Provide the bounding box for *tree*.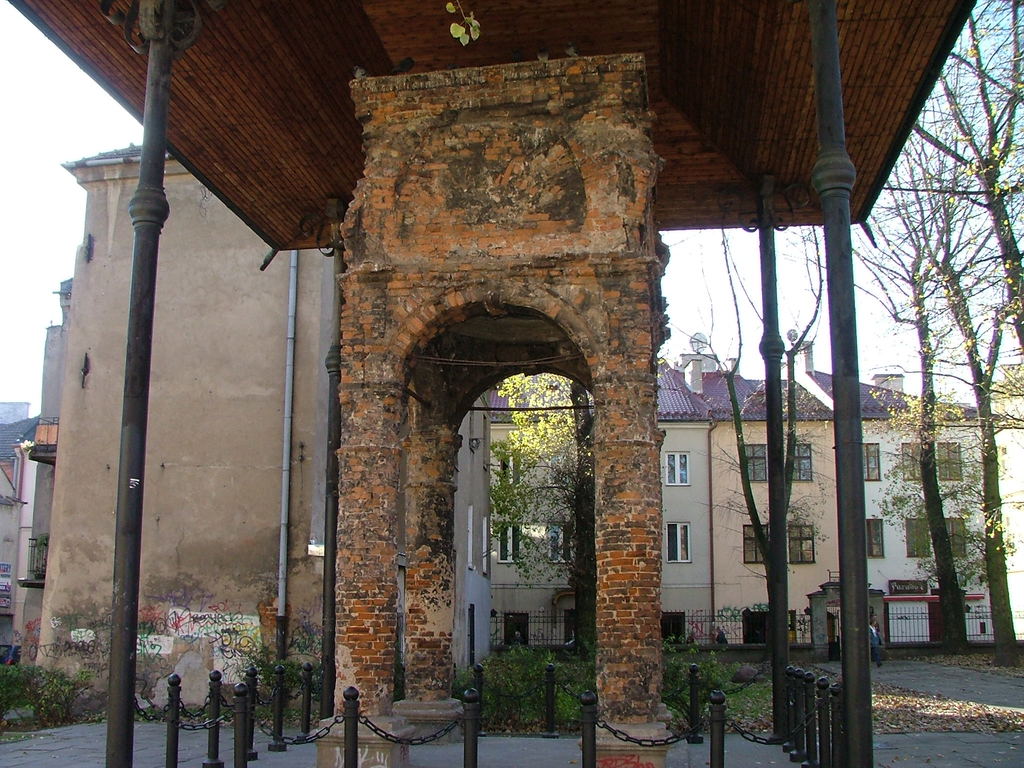
bbox=[860, 0, 1023, 666].
